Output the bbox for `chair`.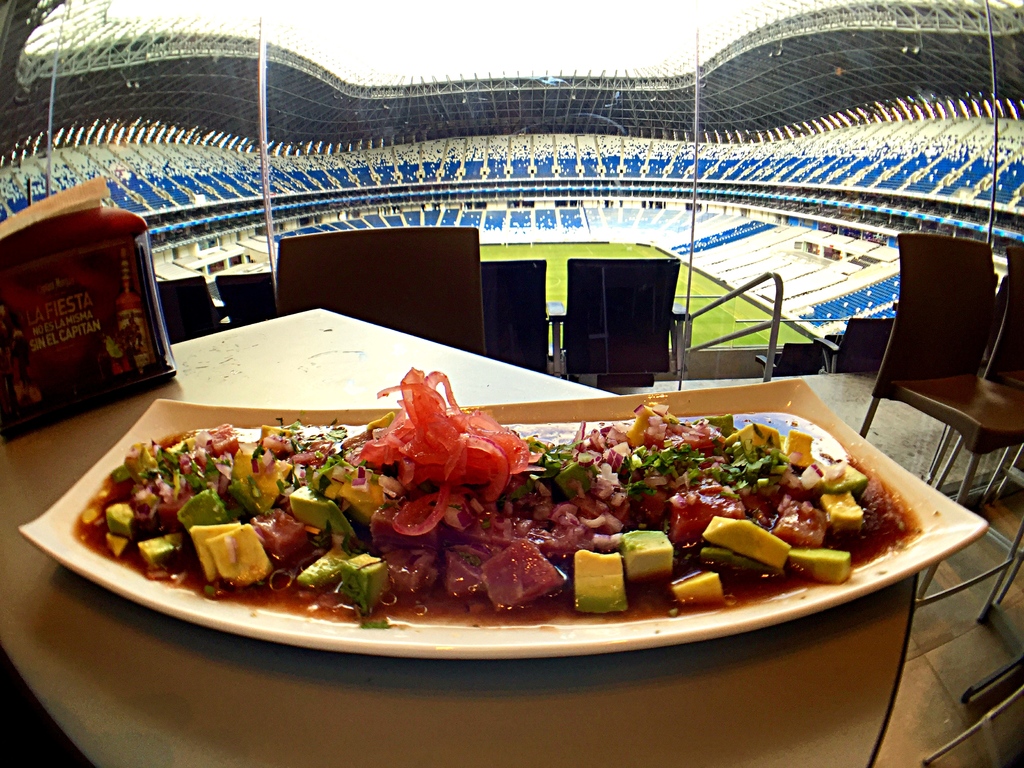
bbox=[277, 225, 483, 352].
